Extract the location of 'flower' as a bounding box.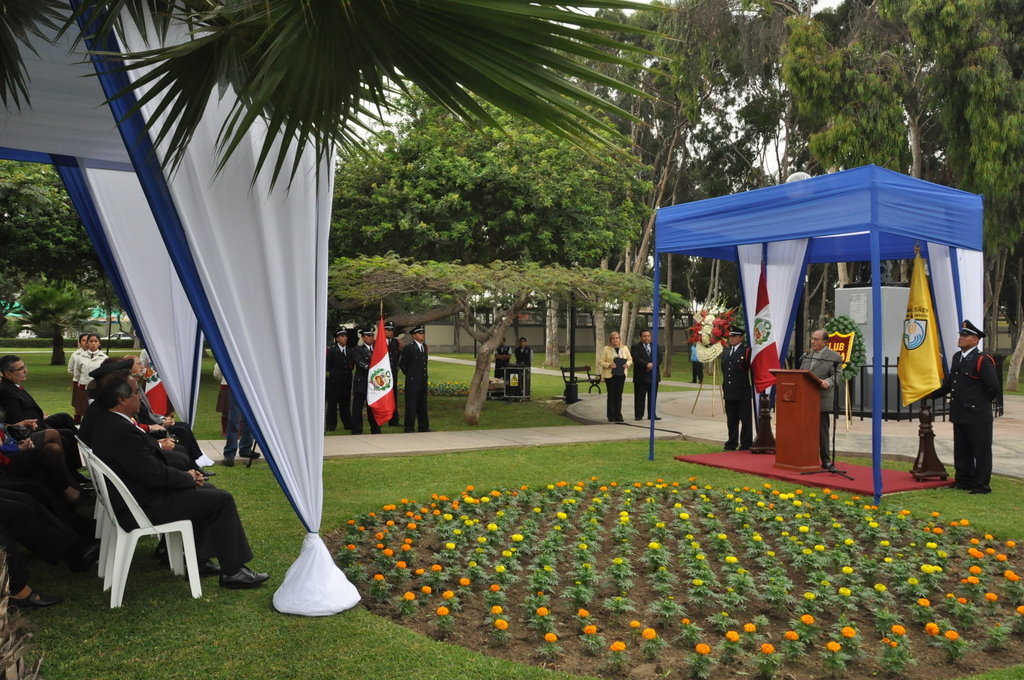
802 591 818 603.
